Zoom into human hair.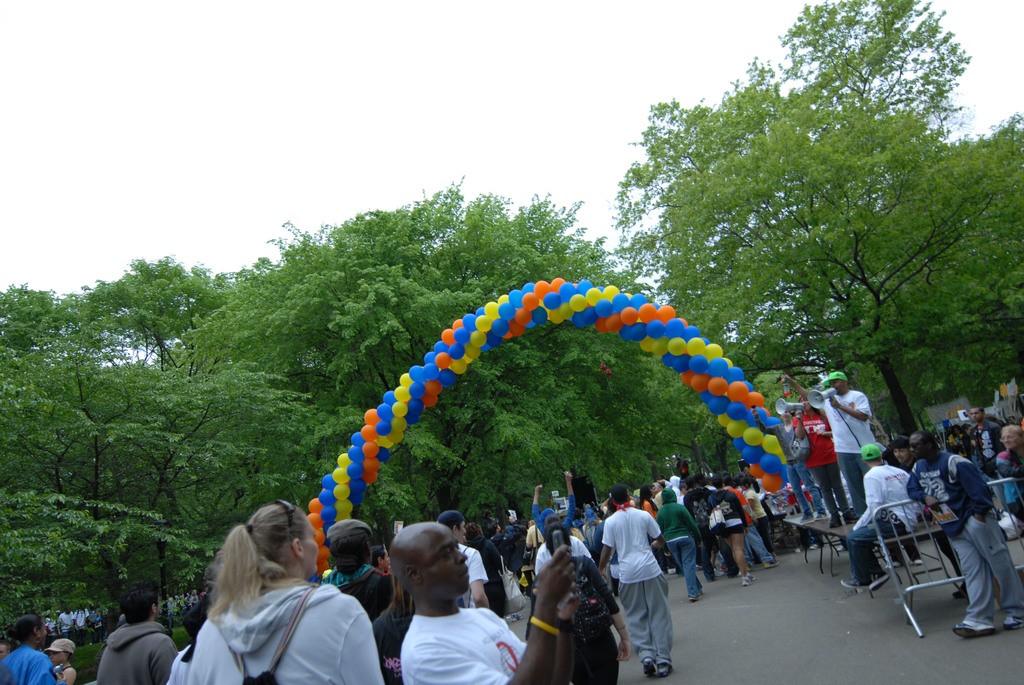
Zoom target: bbox=[198, 492, 319, 633].
